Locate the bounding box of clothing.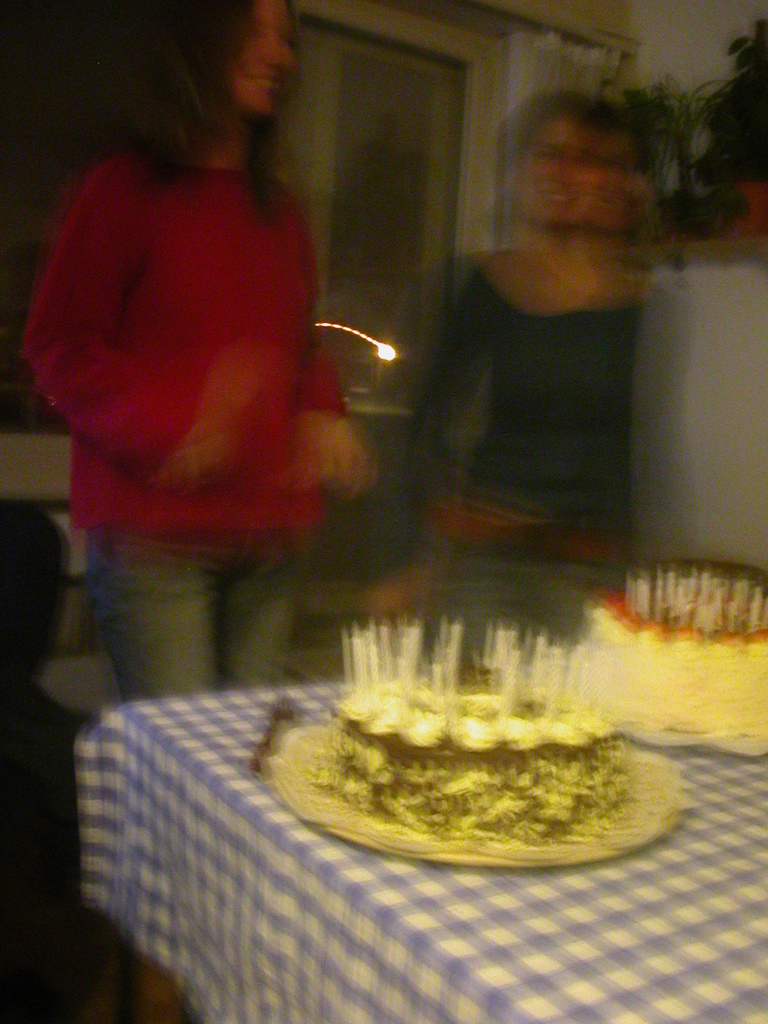
Bounding box: box(359, 249, 705, 672).
